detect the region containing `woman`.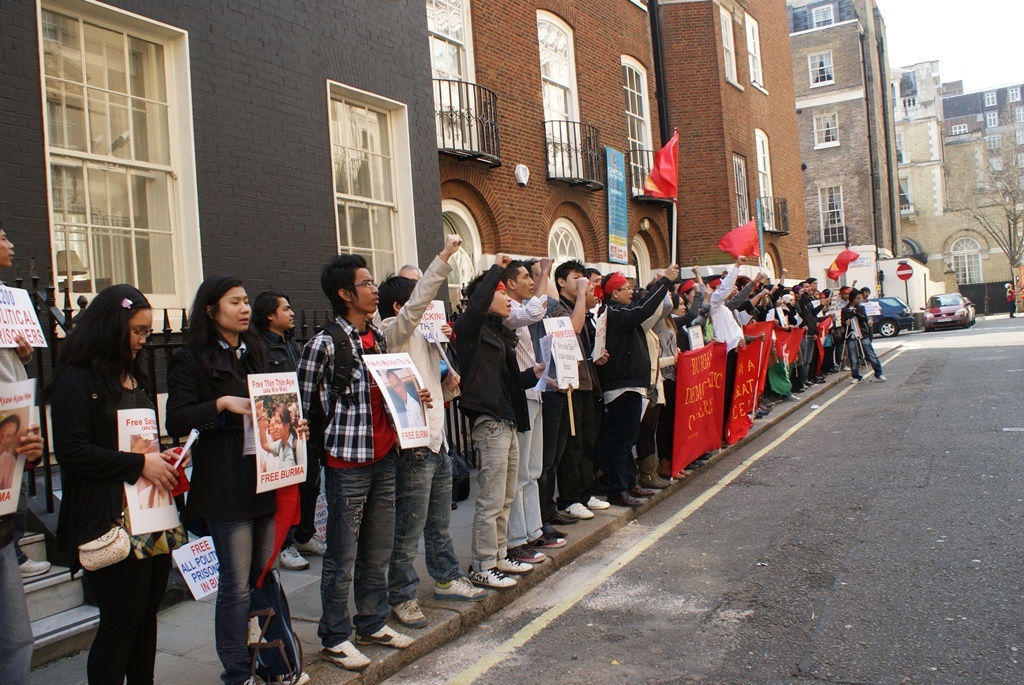
Rect(47, 281, 188, 684).
